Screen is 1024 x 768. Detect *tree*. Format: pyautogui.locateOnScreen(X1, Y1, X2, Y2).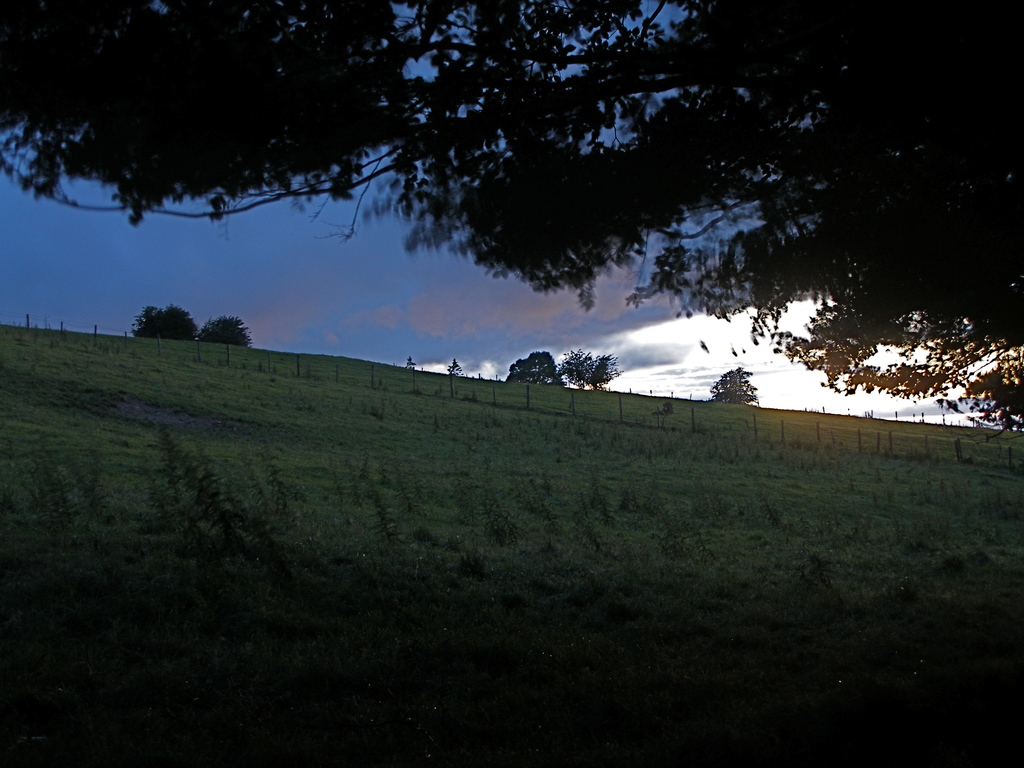
pyautogui.locateOnScreen(505, 352, 570, 387).
